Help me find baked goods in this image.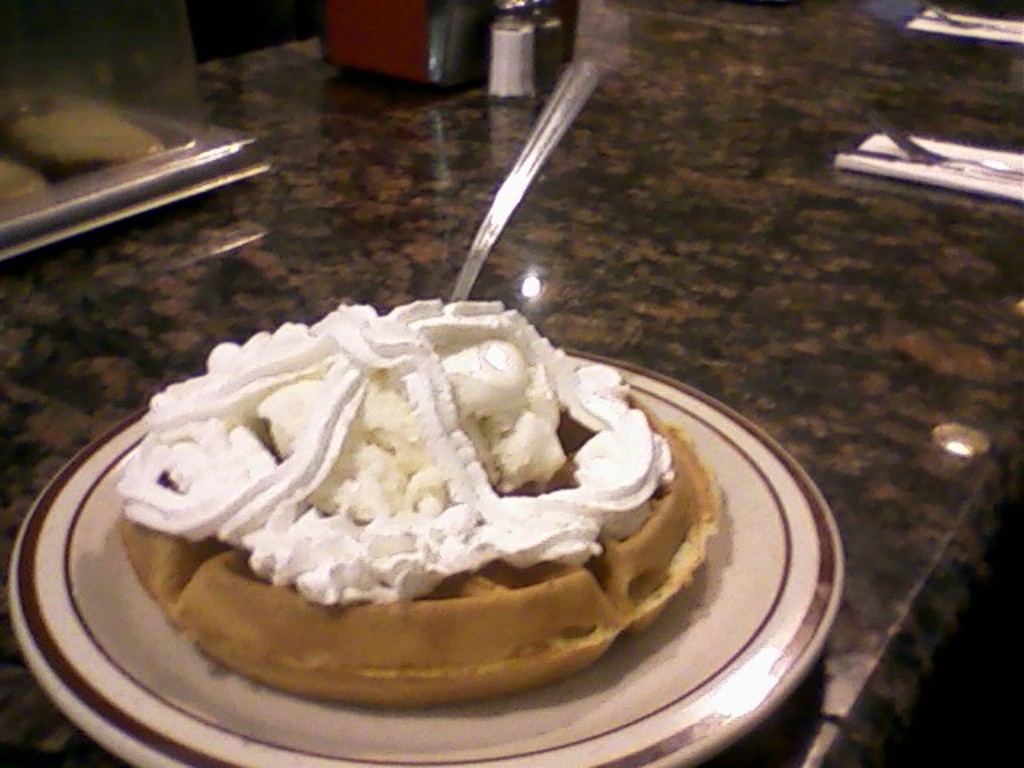
Found it: bbox=[10, 93, 165, 181].
